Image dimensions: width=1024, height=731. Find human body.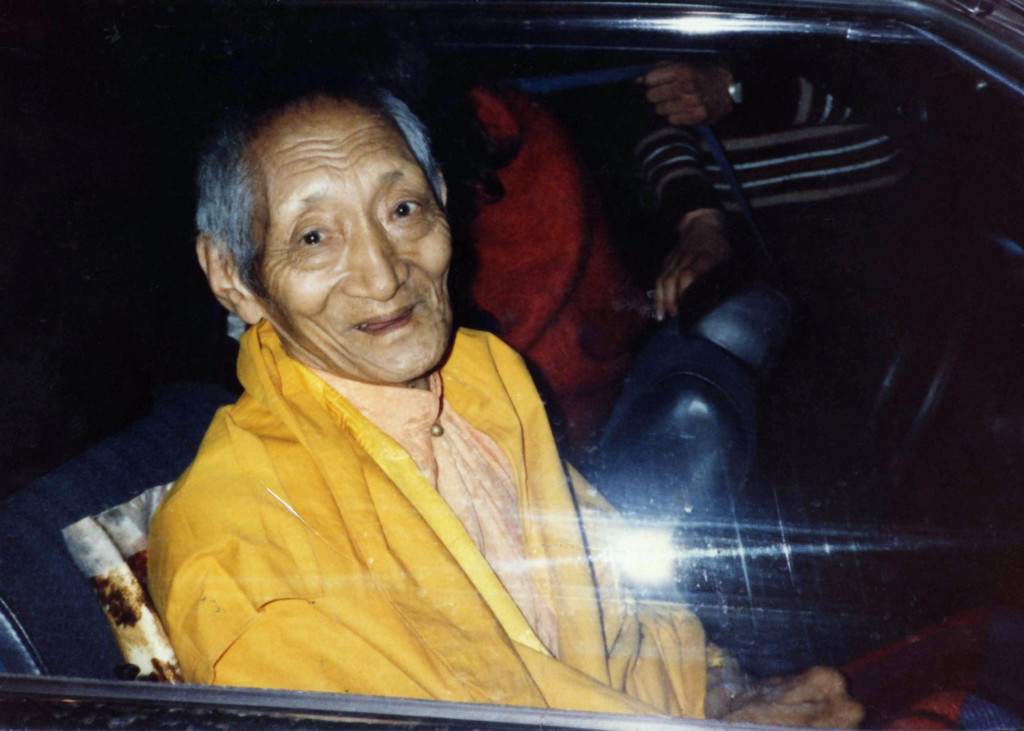
625/65/902/326.
